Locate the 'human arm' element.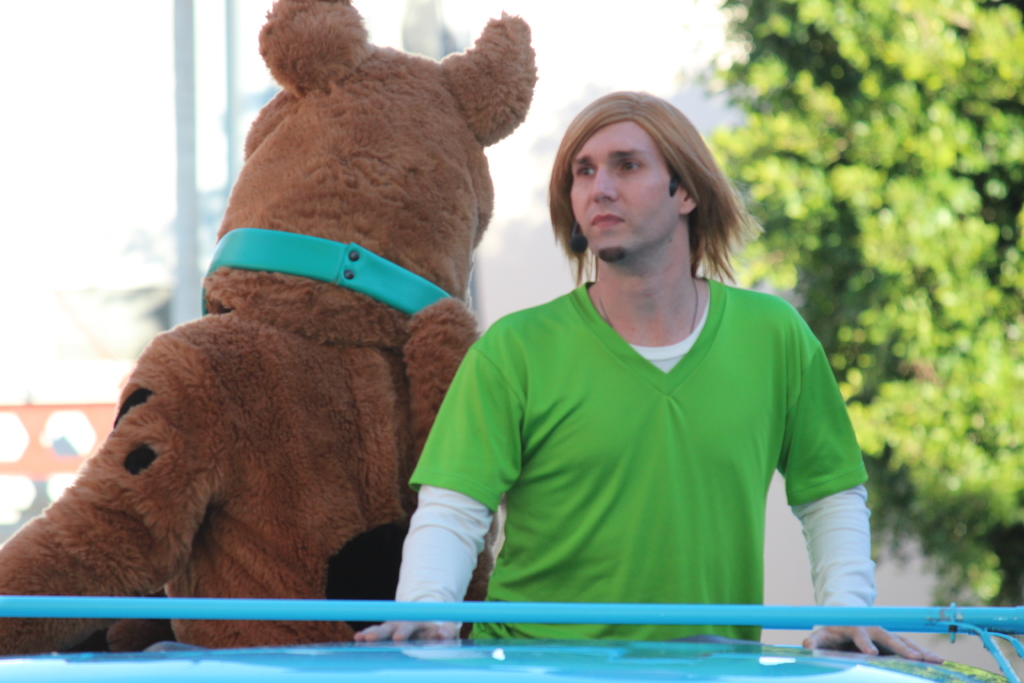
Element bbox: <box>350,312,515,648</box>.
